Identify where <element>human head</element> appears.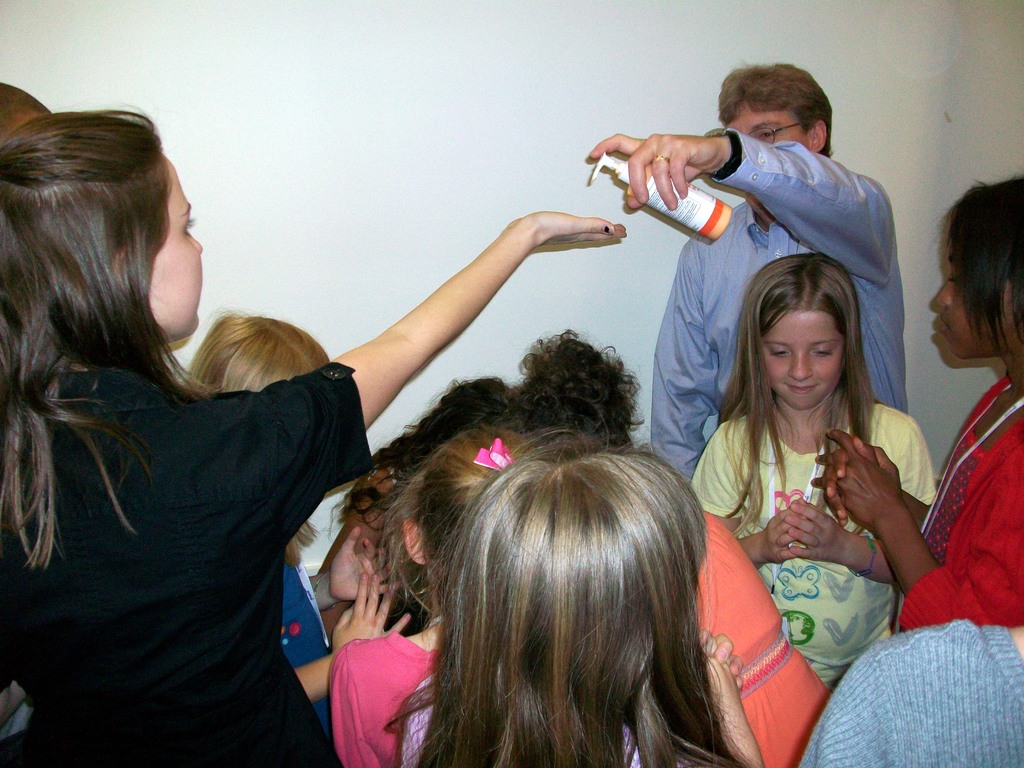
Appears at (x1=1, y1=84, x2=54, y2=136).
